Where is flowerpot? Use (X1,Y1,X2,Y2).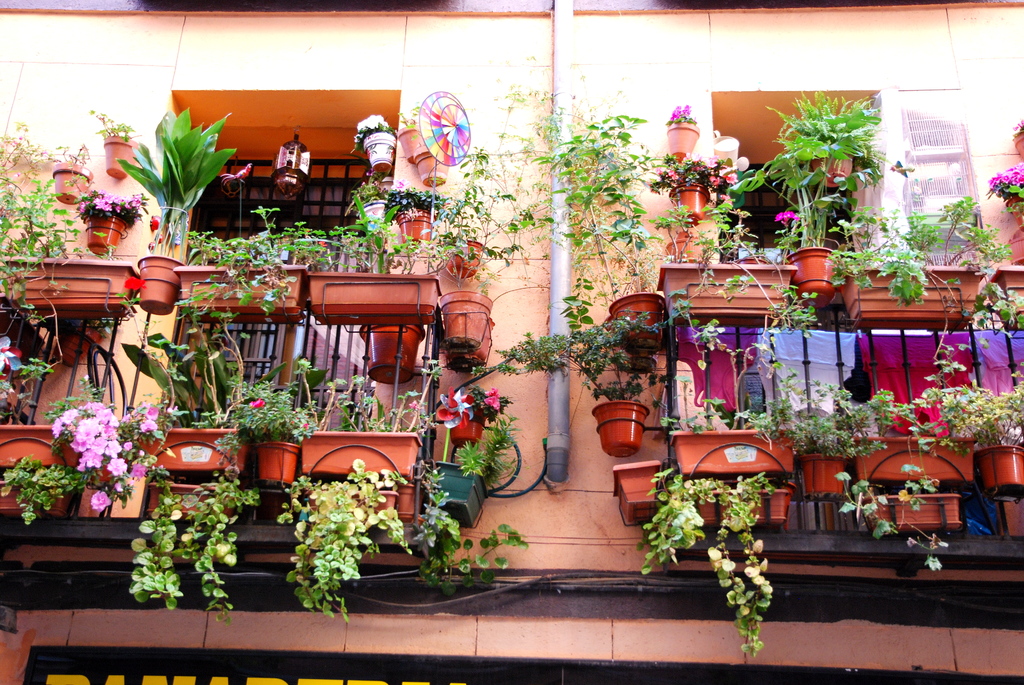
(371,490,399,517).
